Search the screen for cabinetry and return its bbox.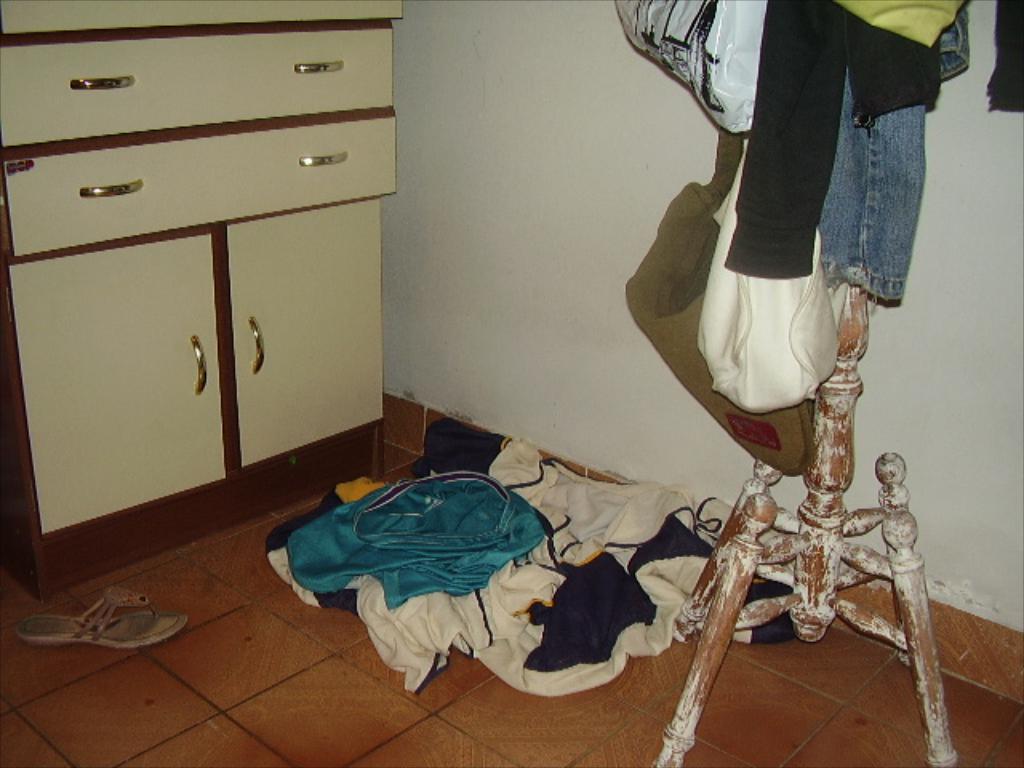
Found: rect(26, 22, 360, 586).
